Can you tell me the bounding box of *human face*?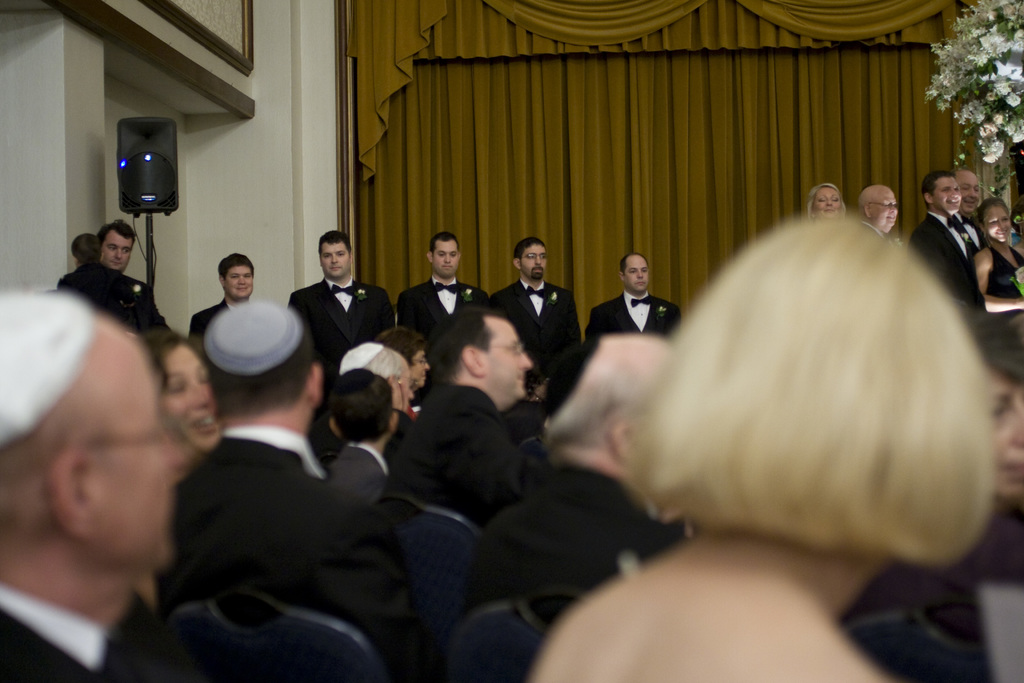
{"left": 868, "top": 191, "right": 899, "bottom": 231}.
